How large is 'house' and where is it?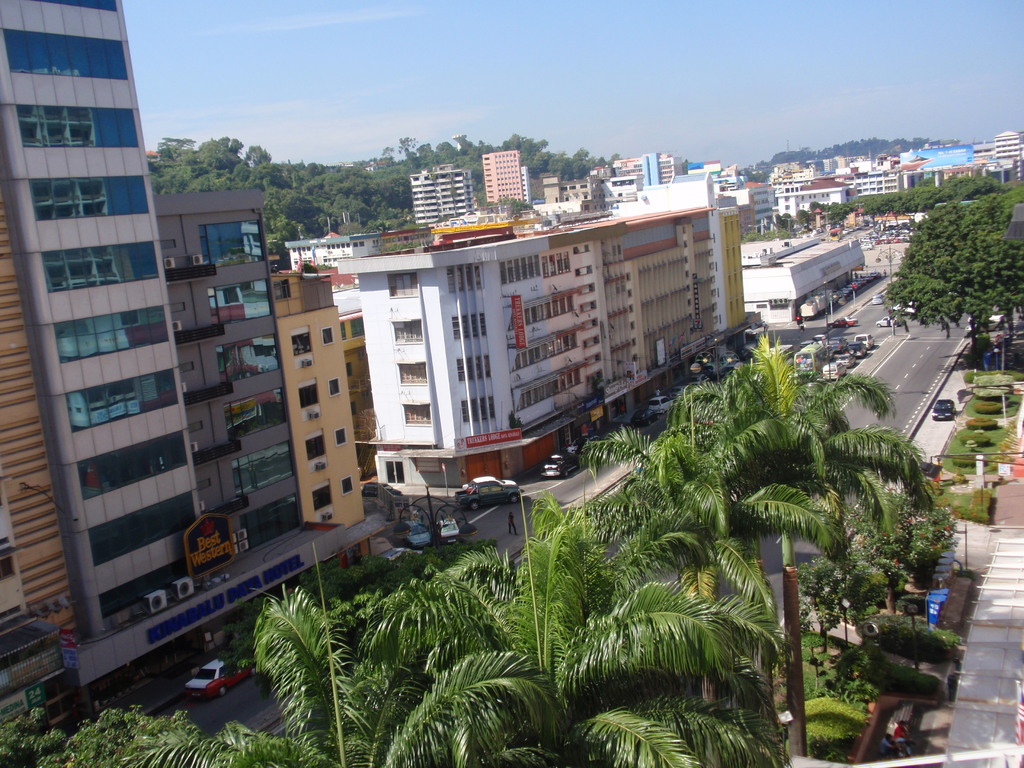
Bounding box: <region>416, 167, 468, 212</region>.
